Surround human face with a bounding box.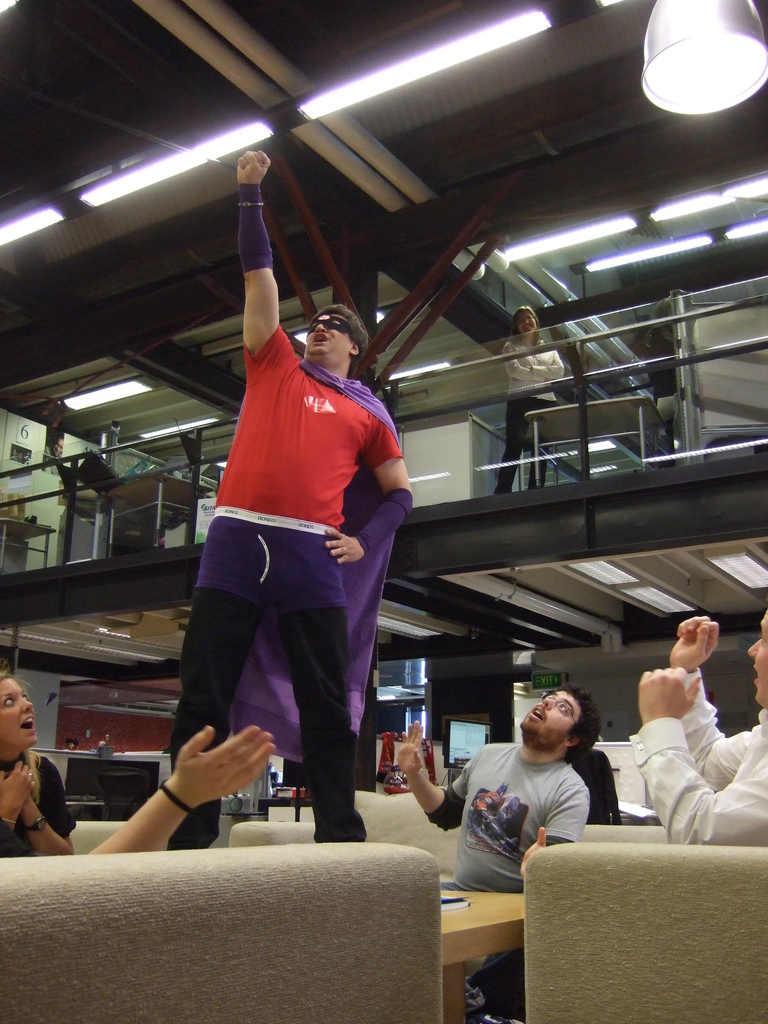
pyautogui.locateOnScreen(515, 312, 535, 337).
